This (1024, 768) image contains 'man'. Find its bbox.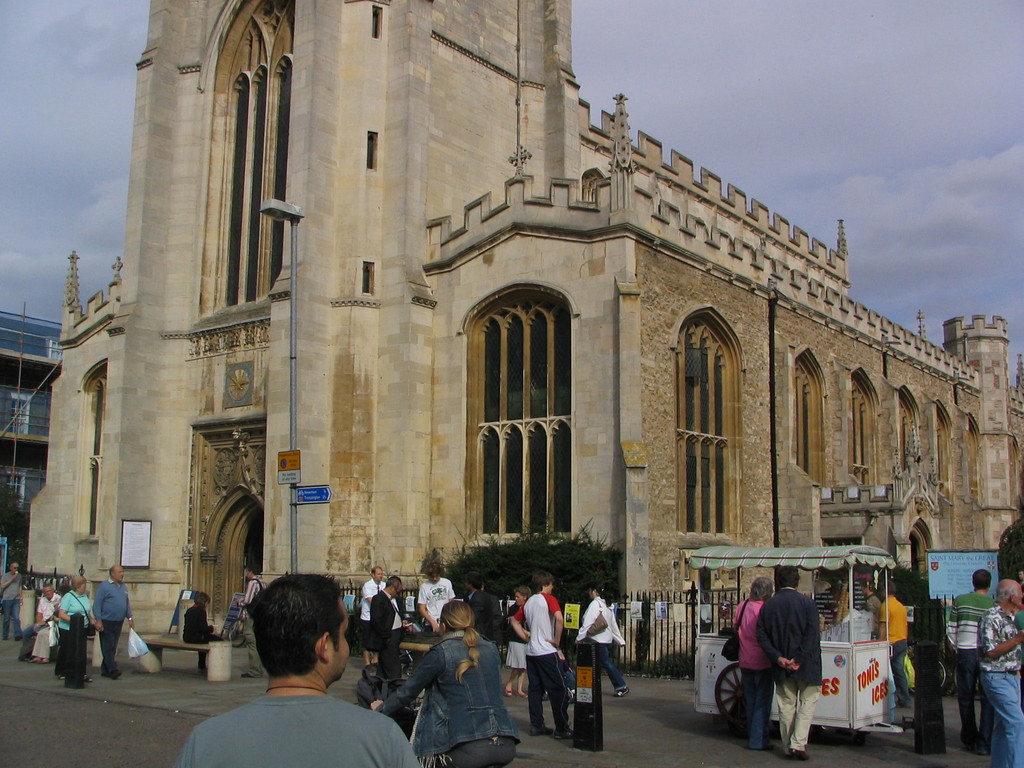
945:570:999:745.
